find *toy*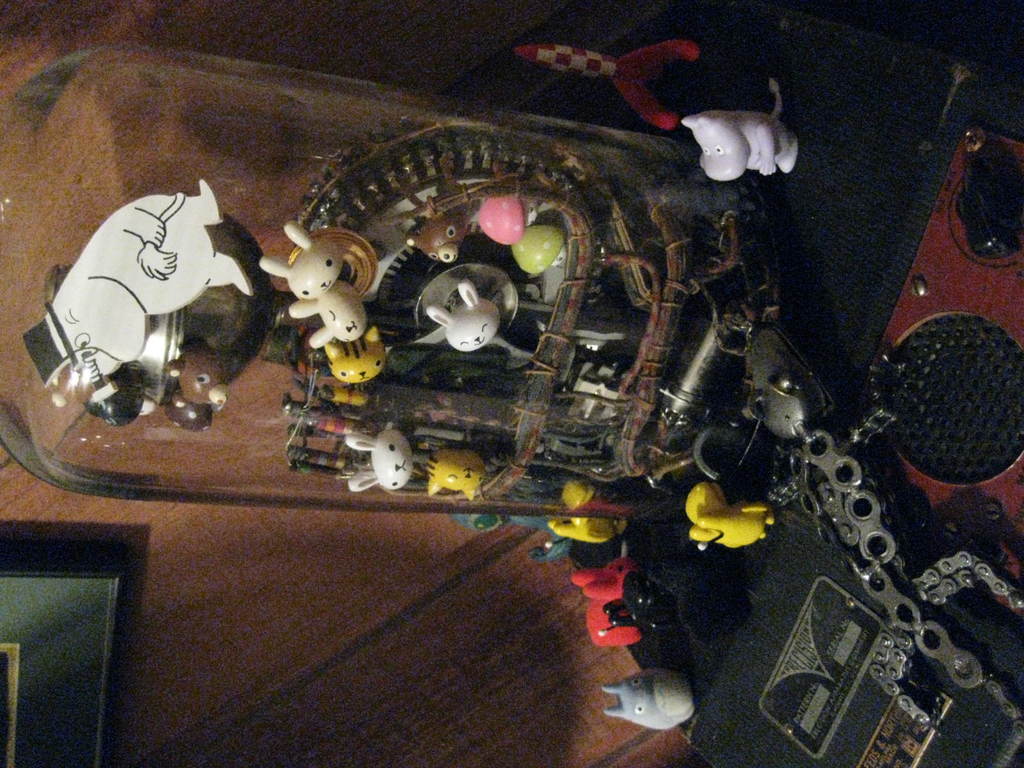
(left=406, top=209, right=469, bottom=263)
